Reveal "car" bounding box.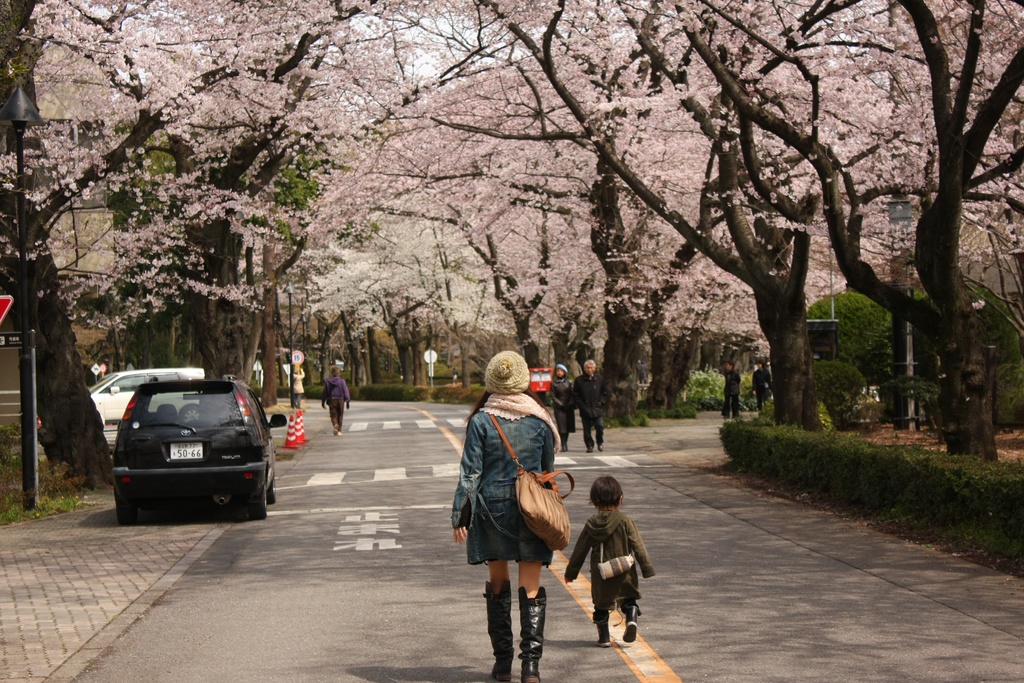
Revealed: (left=84, top=372, right=205, bottom=444).
